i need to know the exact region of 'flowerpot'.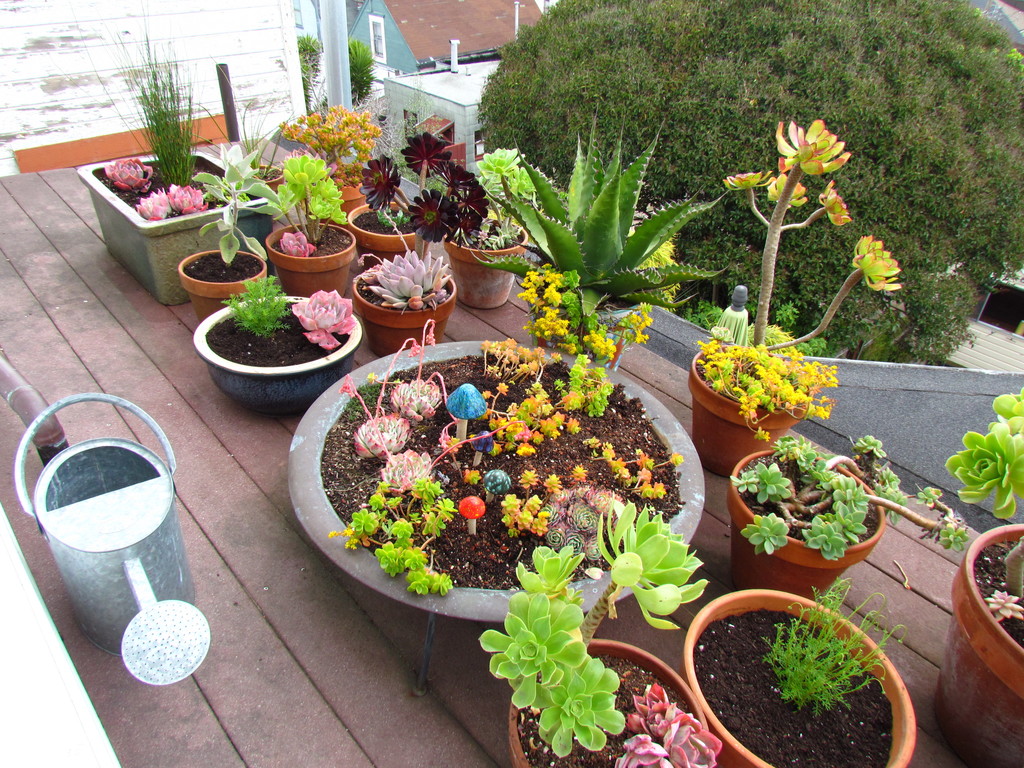
Region: (287,336,707,624).
